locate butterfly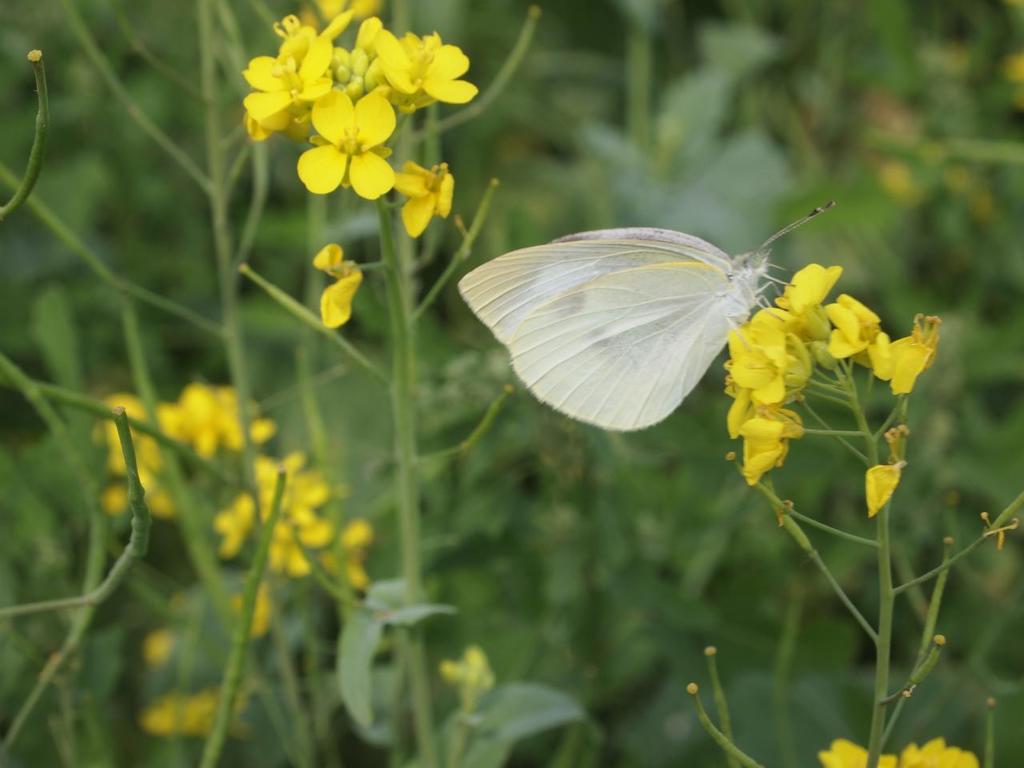
451:201:799:445
